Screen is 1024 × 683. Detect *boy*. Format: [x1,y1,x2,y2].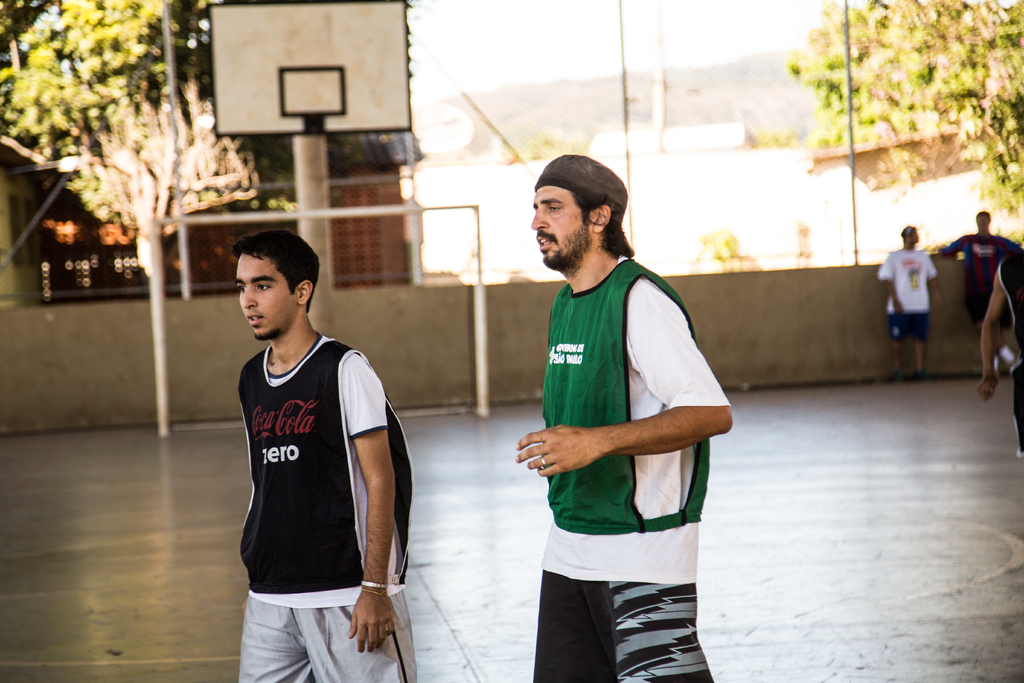
[206,211,431,673].
